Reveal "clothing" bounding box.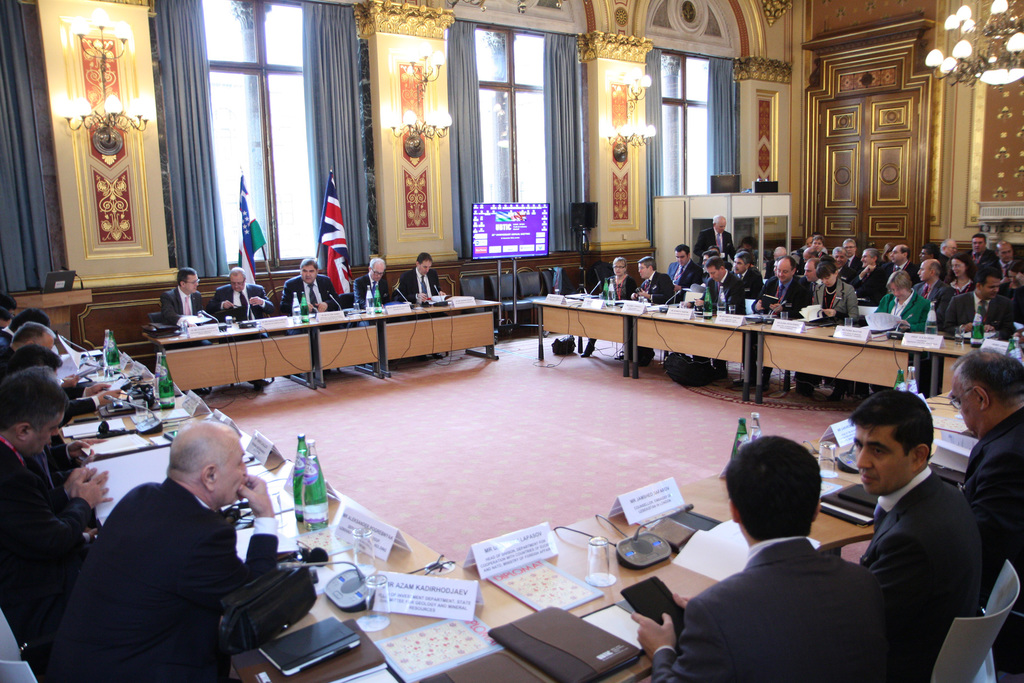
Revealed: (x1=31, y1=468, x2=307, y2=682).
